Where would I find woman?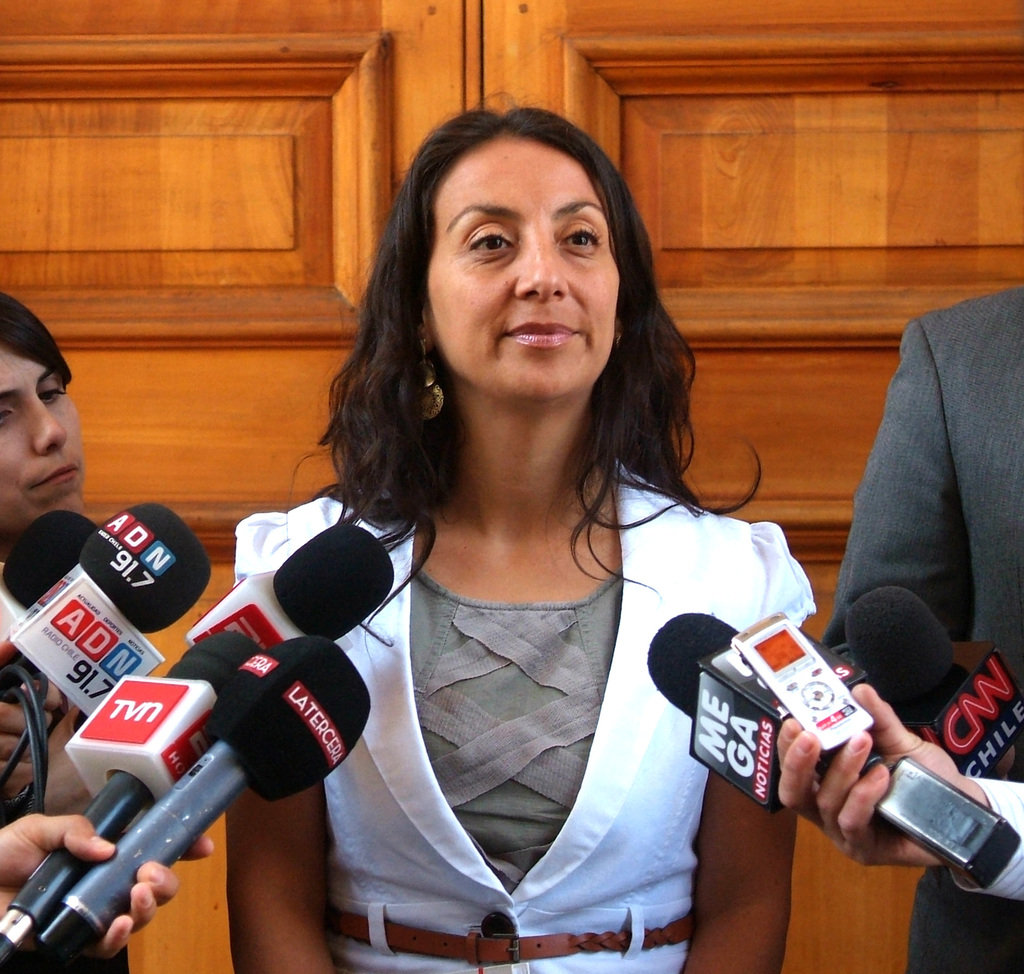
At [0, 287, 93, 813].
